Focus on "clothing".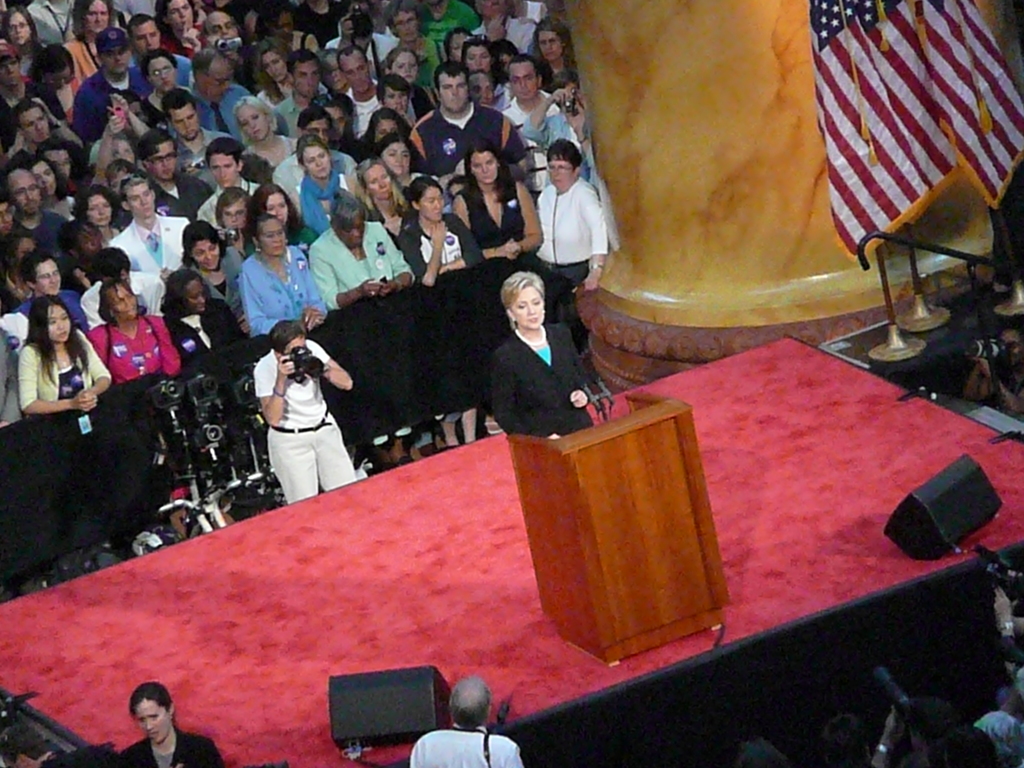
Focused at <box>987,371,1023,422</box>.
